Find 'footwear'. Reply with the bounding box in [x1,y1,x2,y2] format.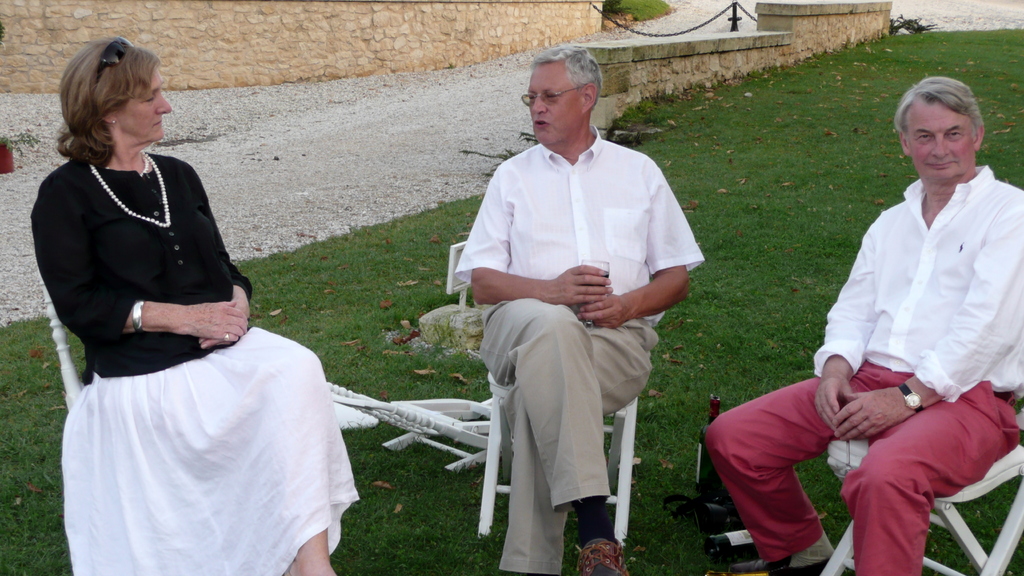
[570,538,628,575].
